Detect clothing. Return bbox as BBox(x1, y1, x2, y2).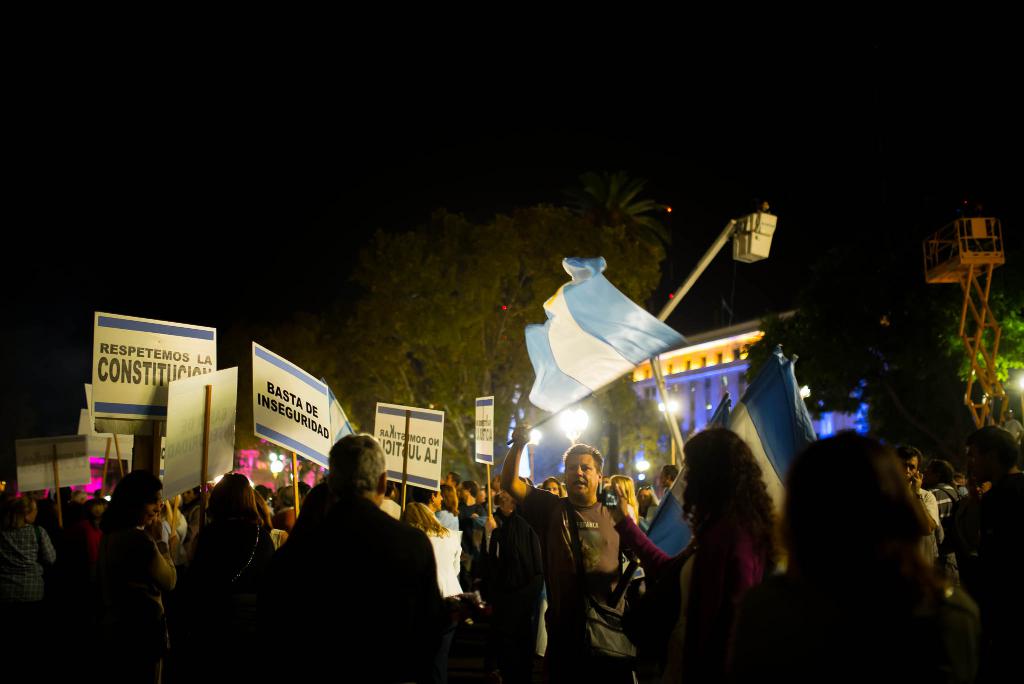
BBox(88, 525, 175, 663).
